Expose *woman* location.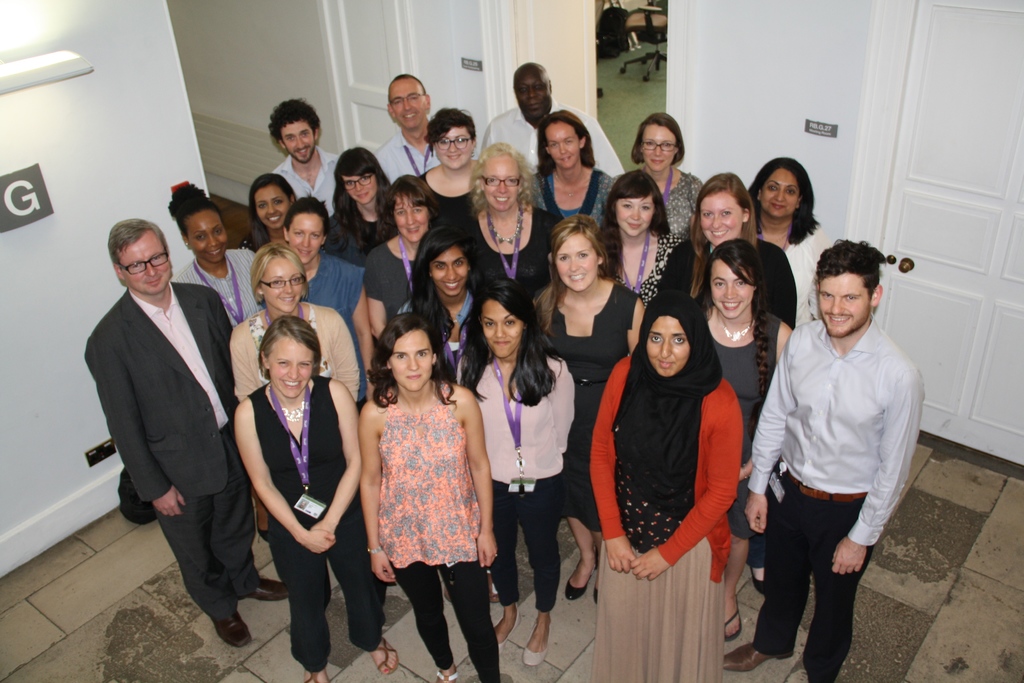
Exposed at <box>456,283,576,667</box>.
